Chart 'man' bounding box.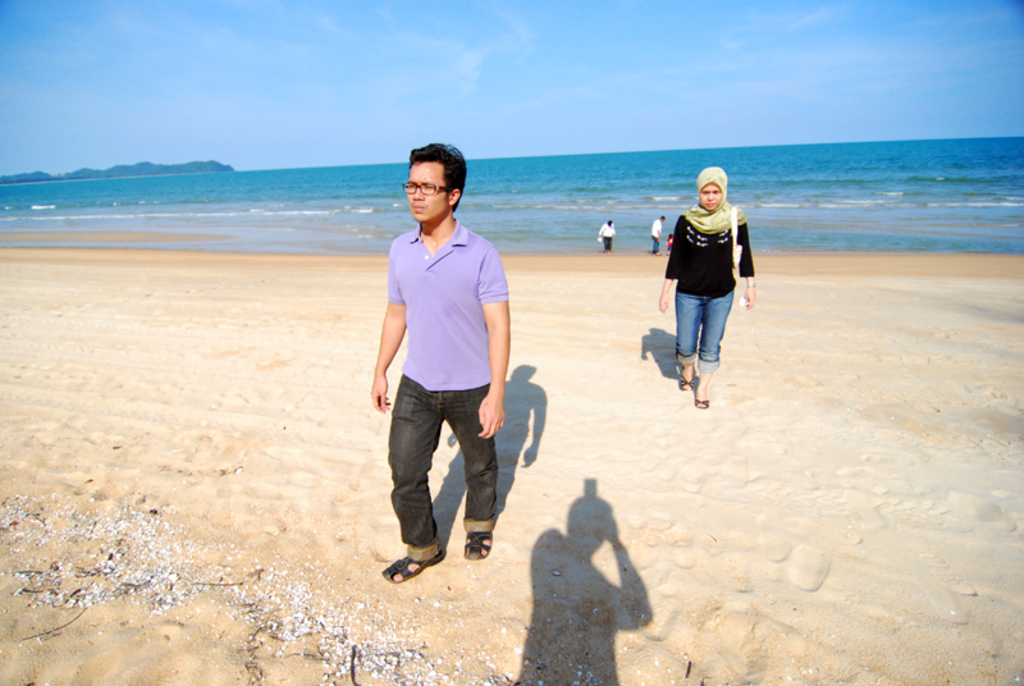
Charted: box=[650, 216, 664, 255].
